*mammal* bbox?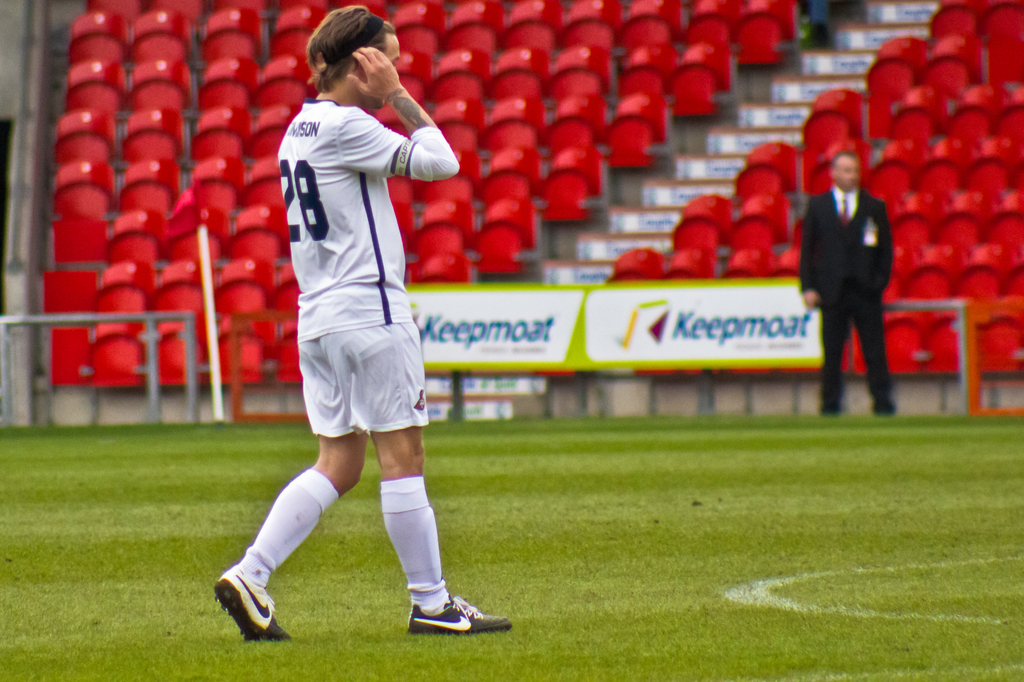
[211, 0, 513, 645]
